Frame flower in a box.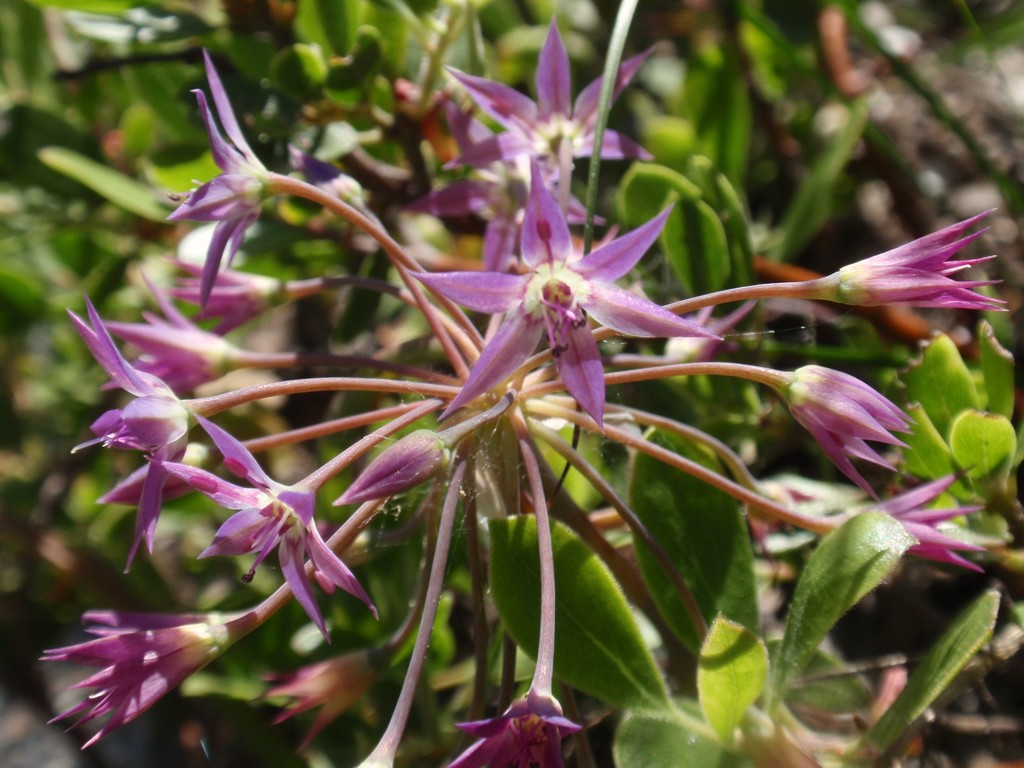
447 4 665 224.
